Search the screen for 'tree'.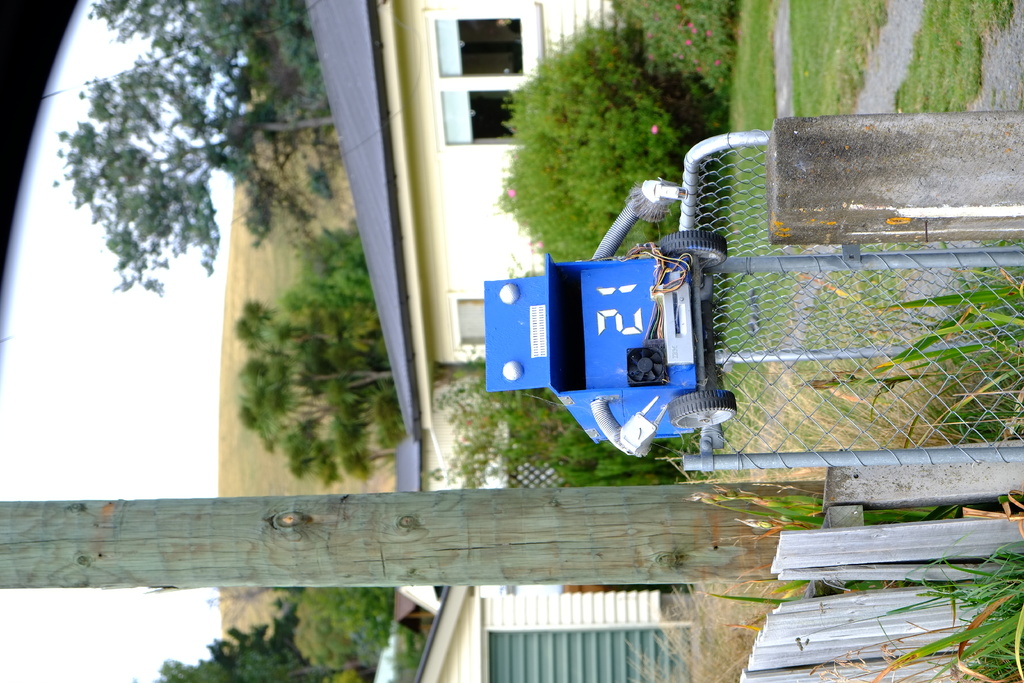
Found at crop(224, 227, 406, 464).
